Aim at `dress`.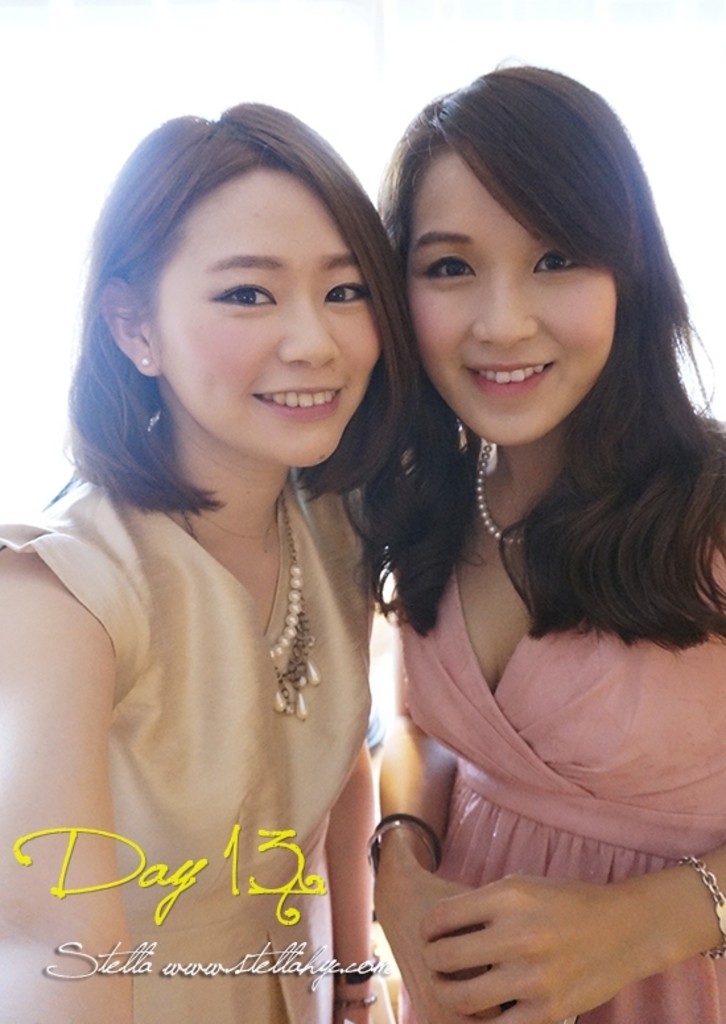
Aimed at {"left": 397, "top": 424, "right": 725, "bottom": 1023}.
